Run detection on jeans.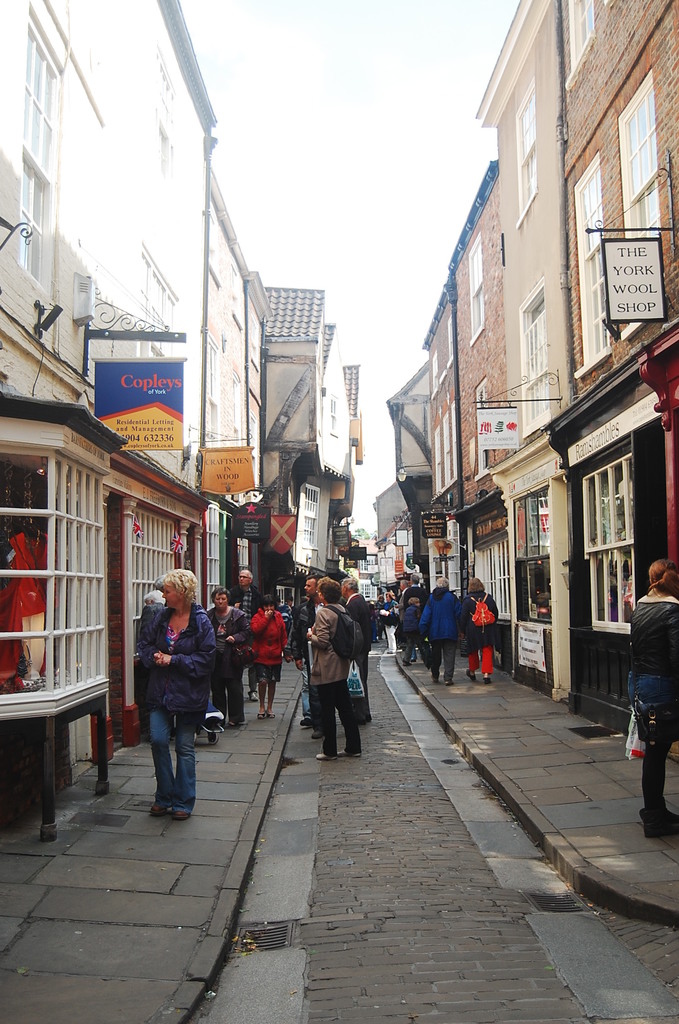
Result: {"x1": 148, "y1": 704, "x2": 195, "y2": 812}.
